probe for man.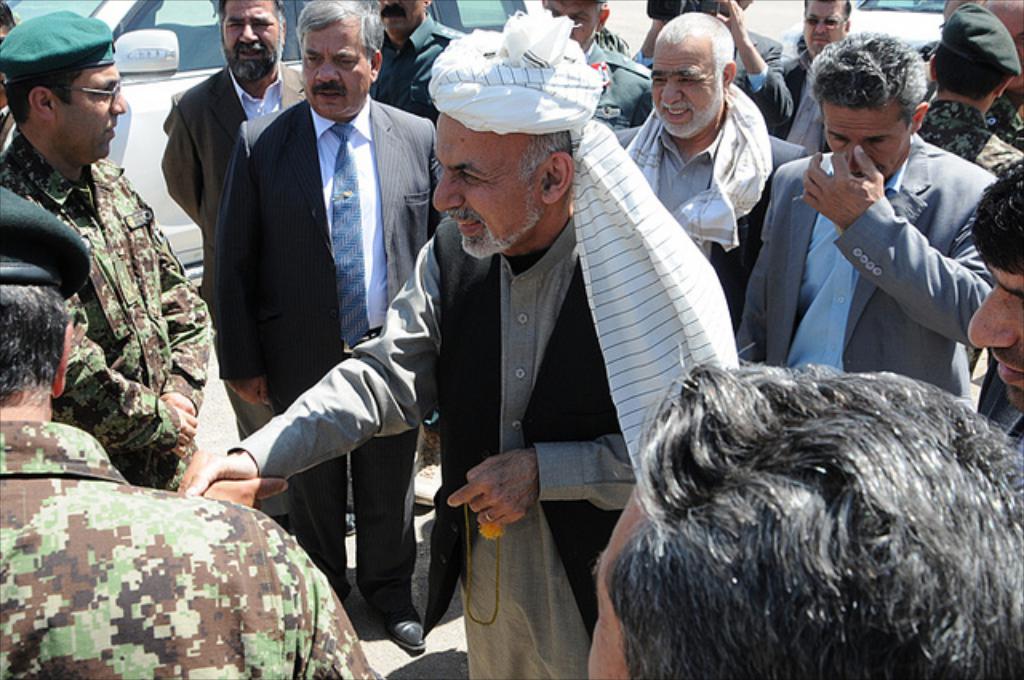
Probe result: pyautogui.locateOnScreen(917, 6, 1022, 178).
